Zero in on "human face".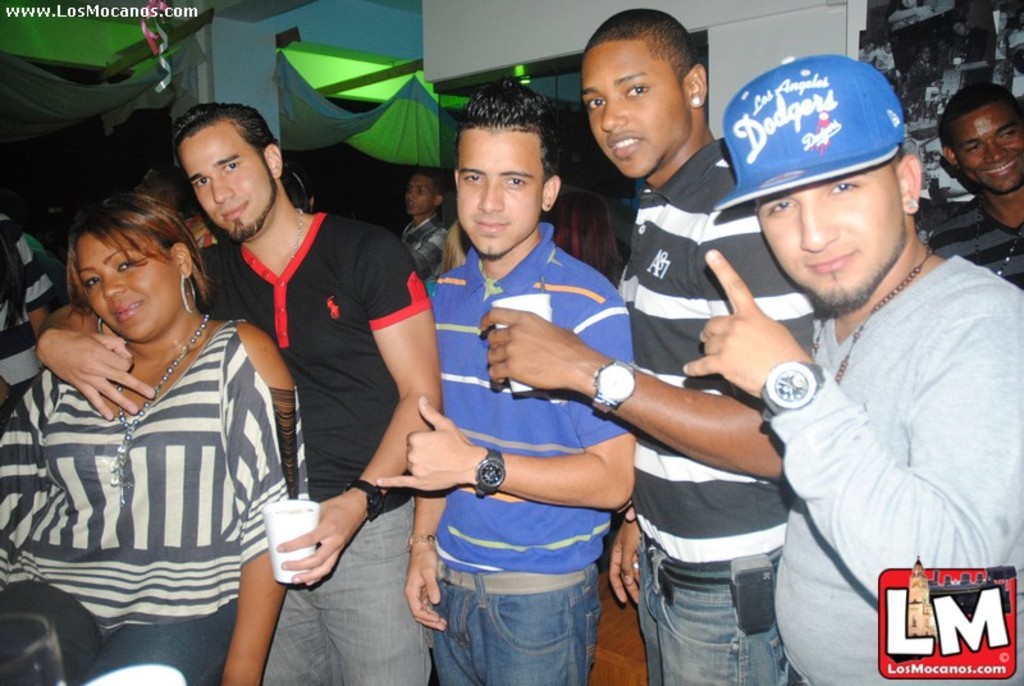
Zeroed in: pyautogui.locateOnScreen(955, 101, 1023, 187).
